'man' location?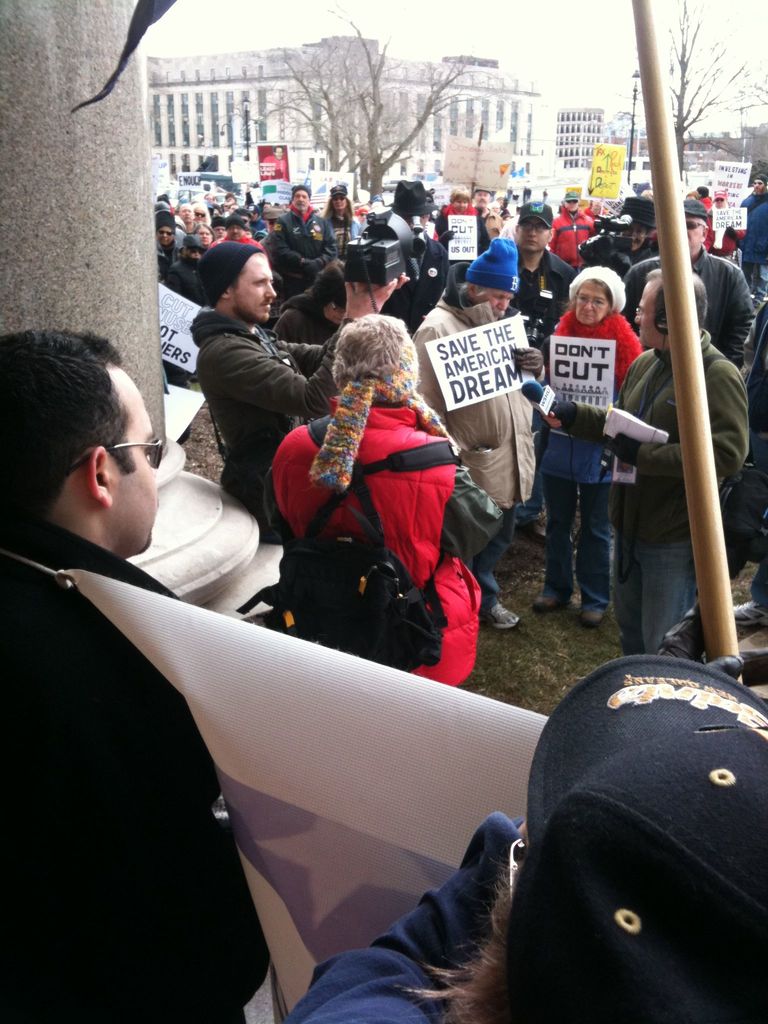
620, 193, 757, 444
